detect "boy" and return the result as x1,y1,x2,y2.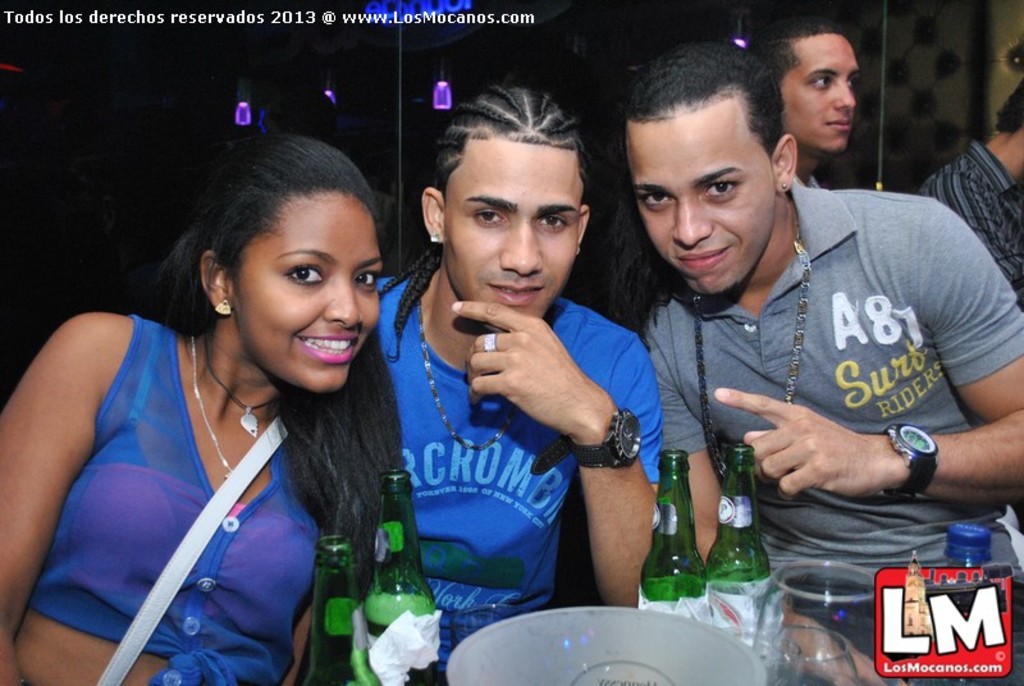
589,44,1011,562.
